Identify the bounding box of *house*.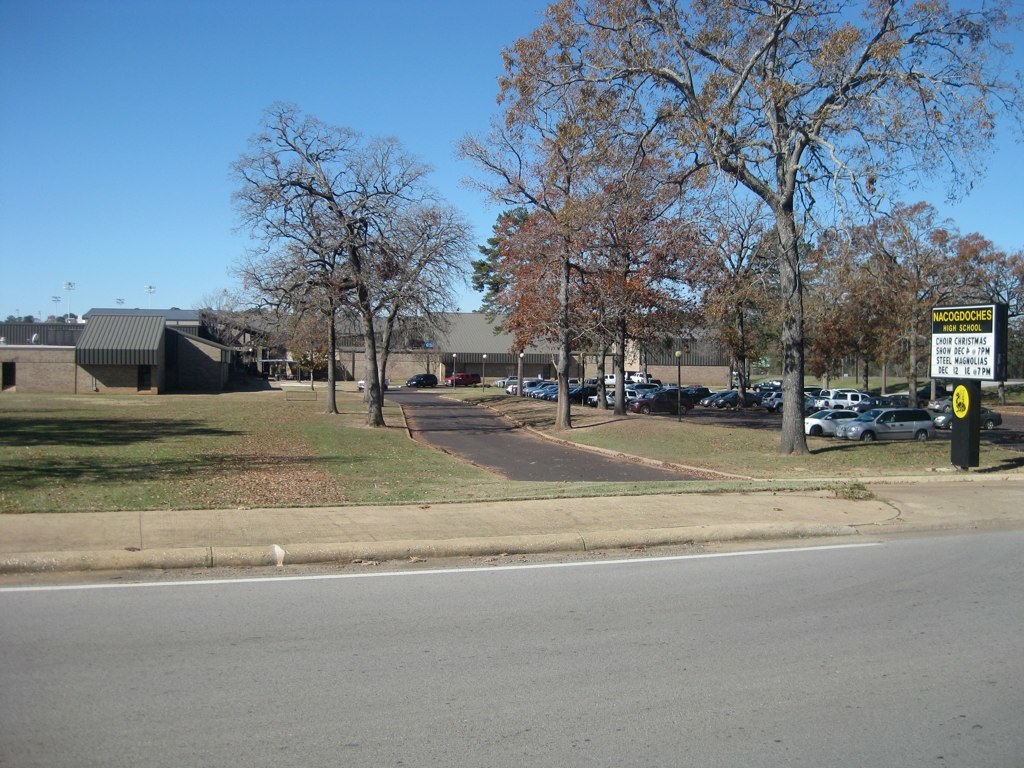
BBox(327, 301, 589, 407).
